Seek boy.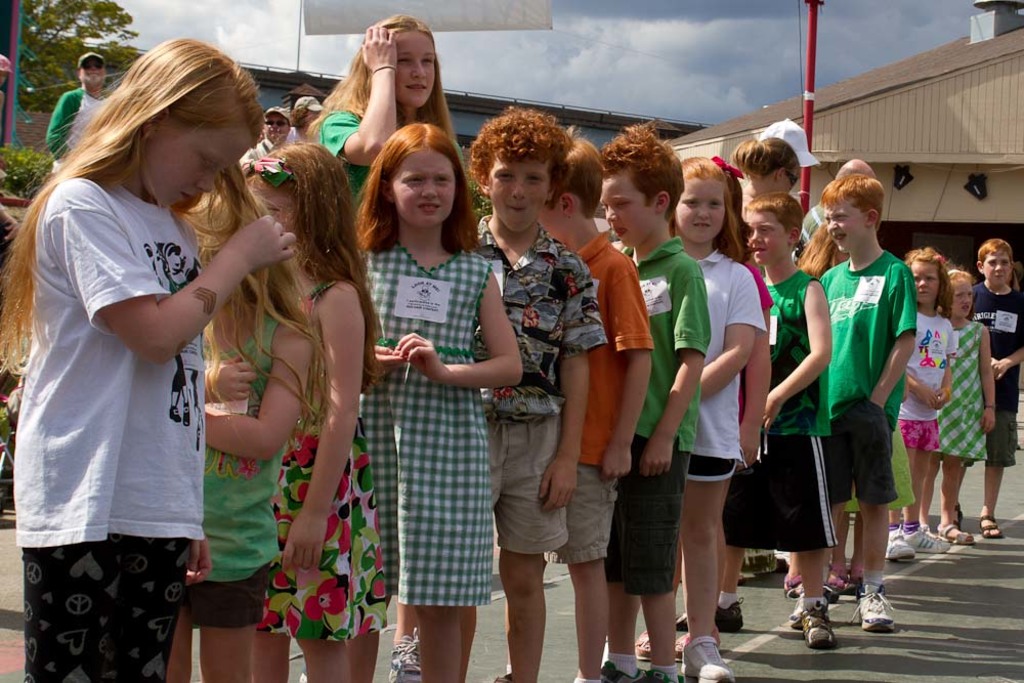
[456,102,607,682].
